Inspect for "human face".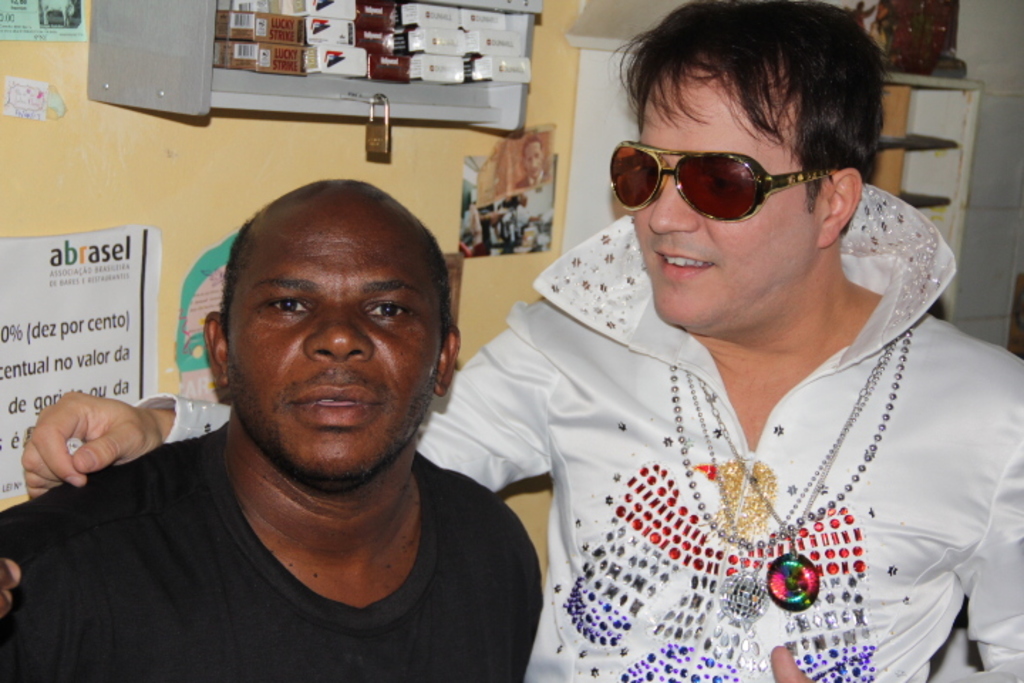
Inspection: (x1=636, y1=65, x2=825, y2=329).
